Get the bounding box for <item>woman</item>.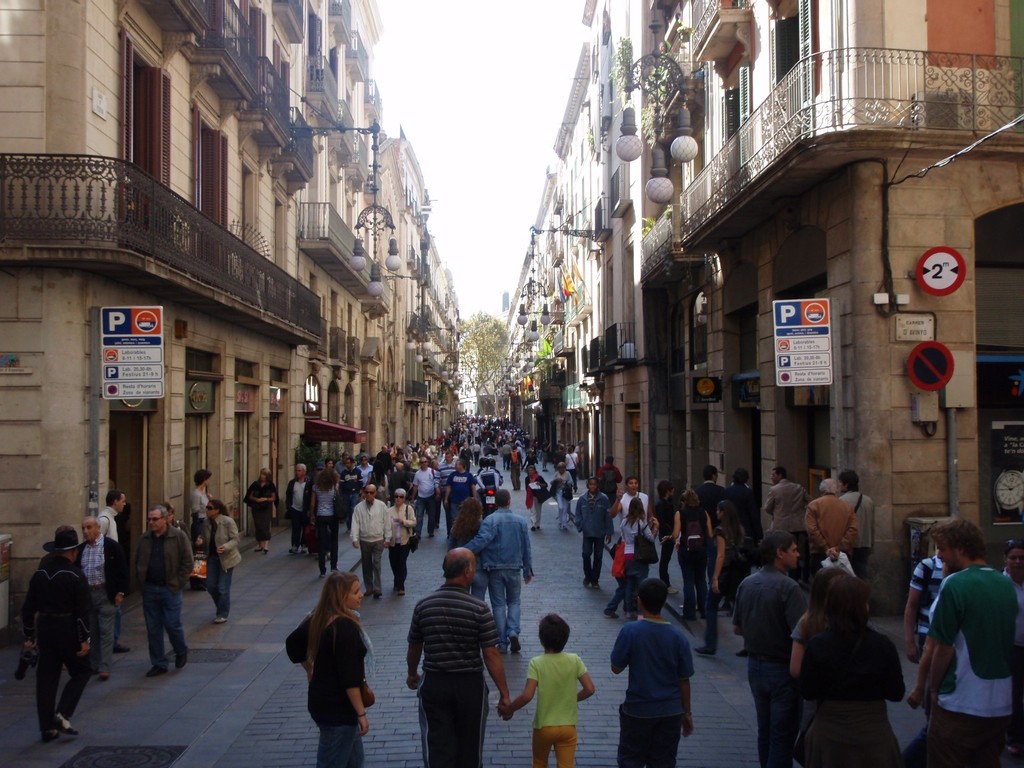
184/463/216/596.
